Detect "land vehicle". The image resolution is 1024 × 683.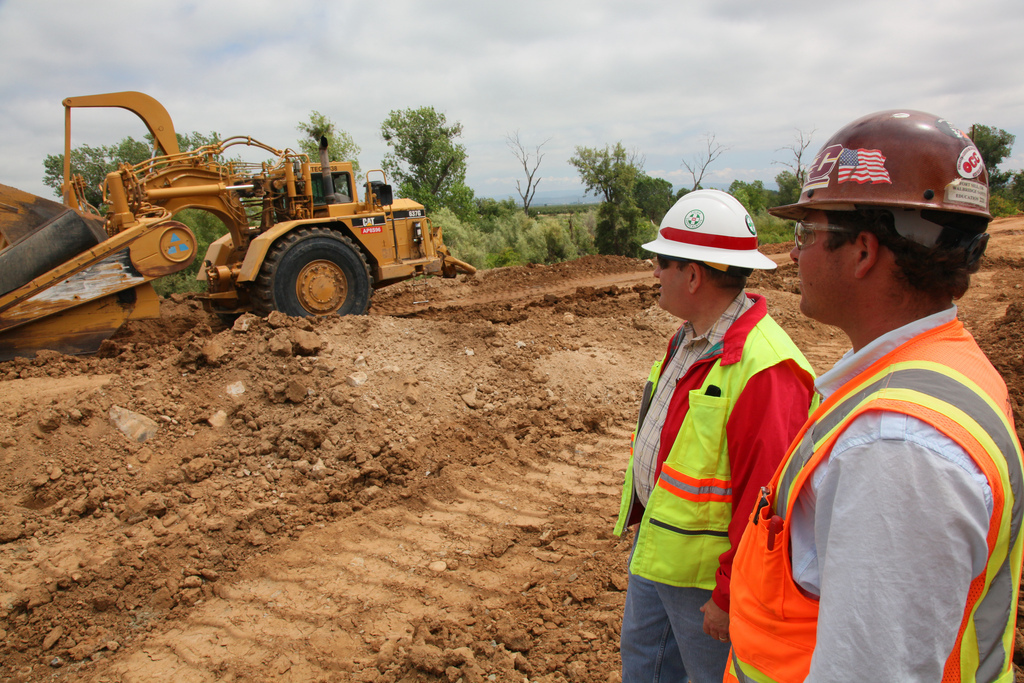
bbox=[0, 107, 498, 325].
